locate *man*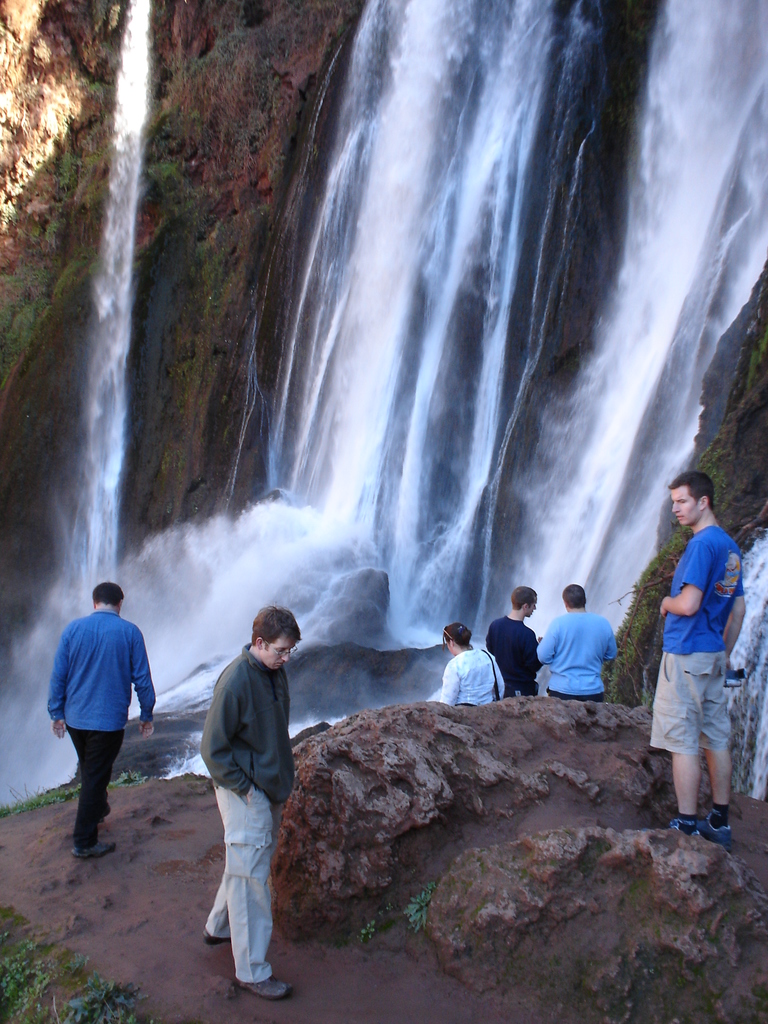
bbox=(536, 586, 618, 705)
